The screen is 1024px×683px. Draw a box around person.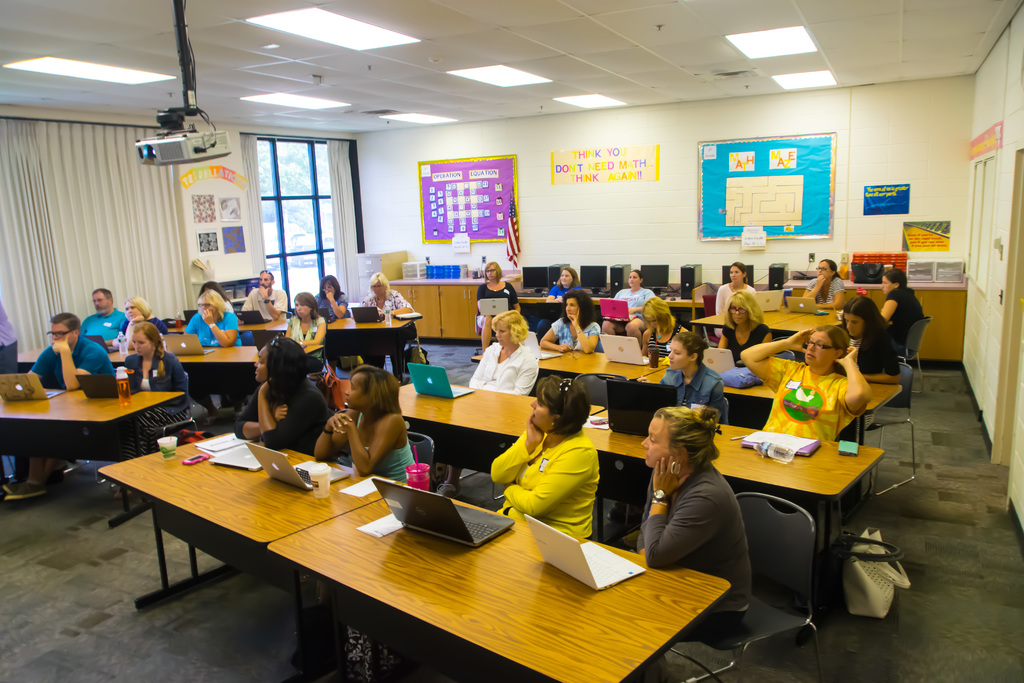
{"left": 710, "top": 254, "right": 762, "bottom": 315}.
